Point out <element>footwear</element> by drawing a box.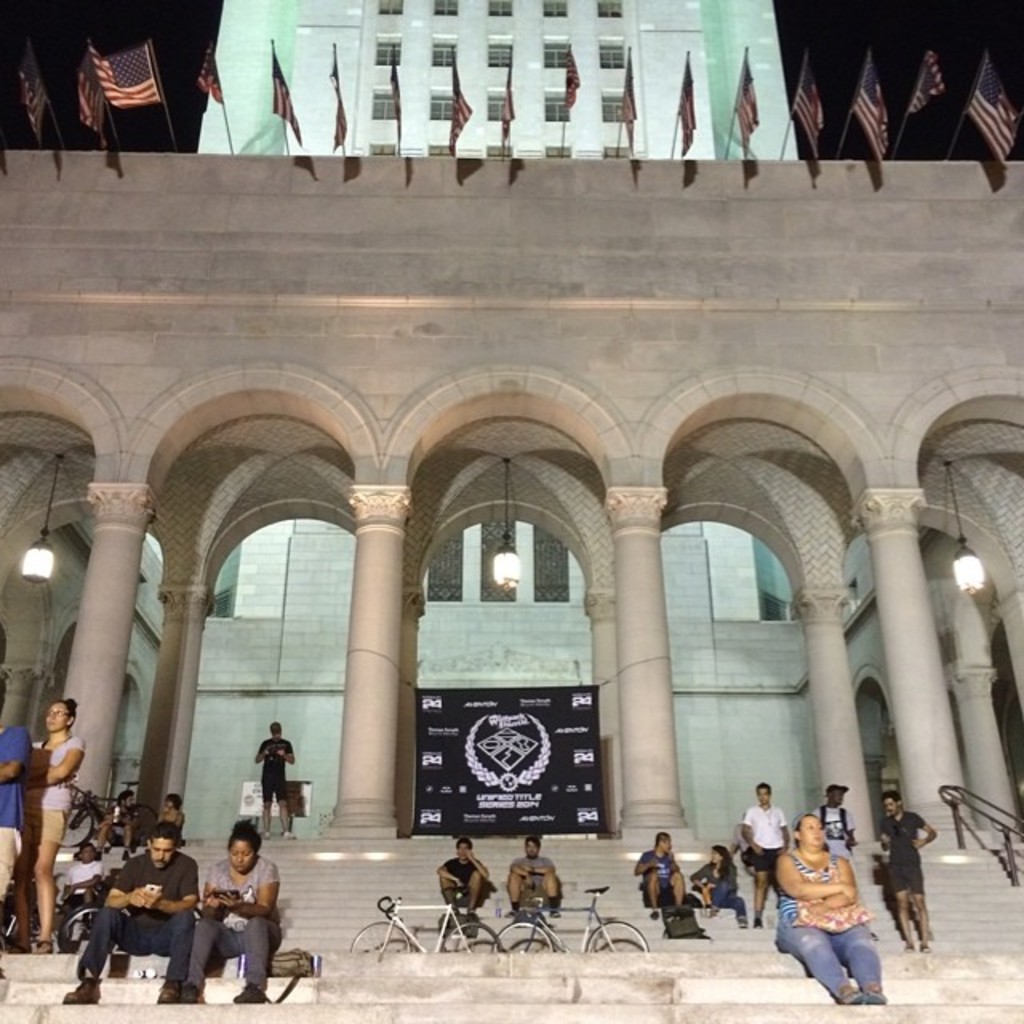
l=736, t=917, r=747, b=930.
